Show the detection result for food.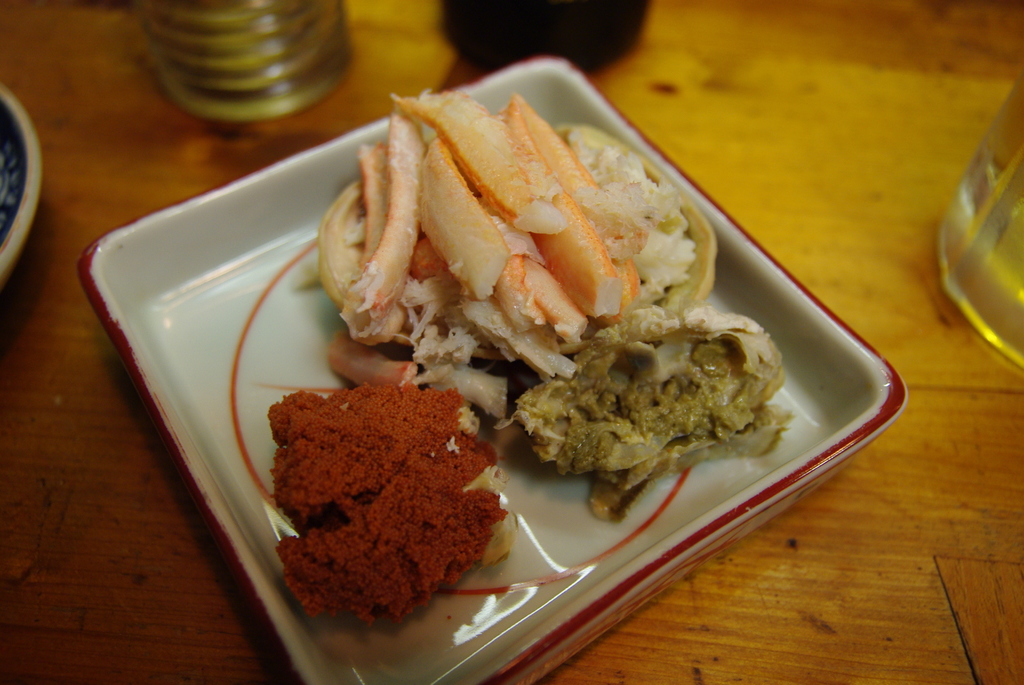
(268,373,522,631).
